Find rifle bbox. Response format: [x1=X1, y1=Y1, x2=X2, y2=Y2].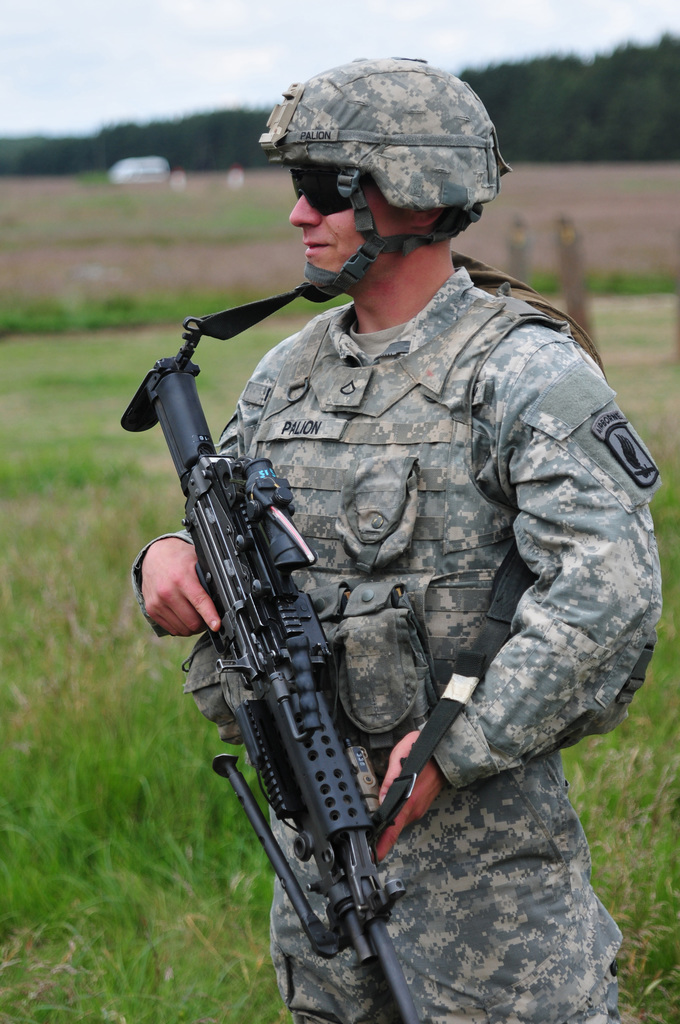
[x1=133, y1=333, x2=448, y2=1023].
